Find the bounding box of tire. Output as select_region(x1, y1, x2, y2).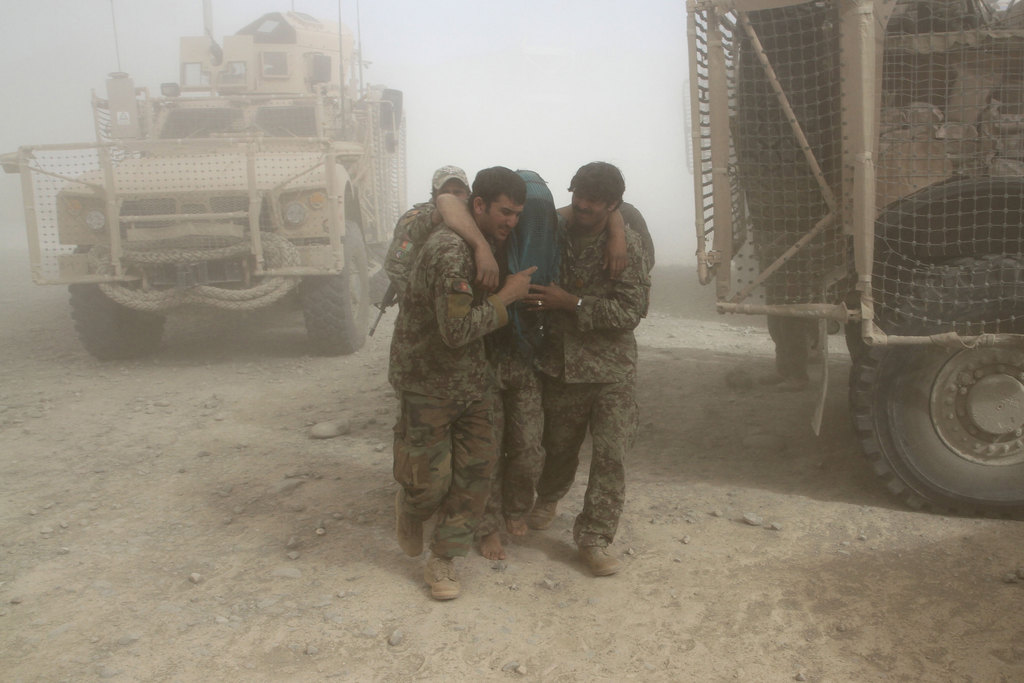
select_region(72, 243, 165, 359).
